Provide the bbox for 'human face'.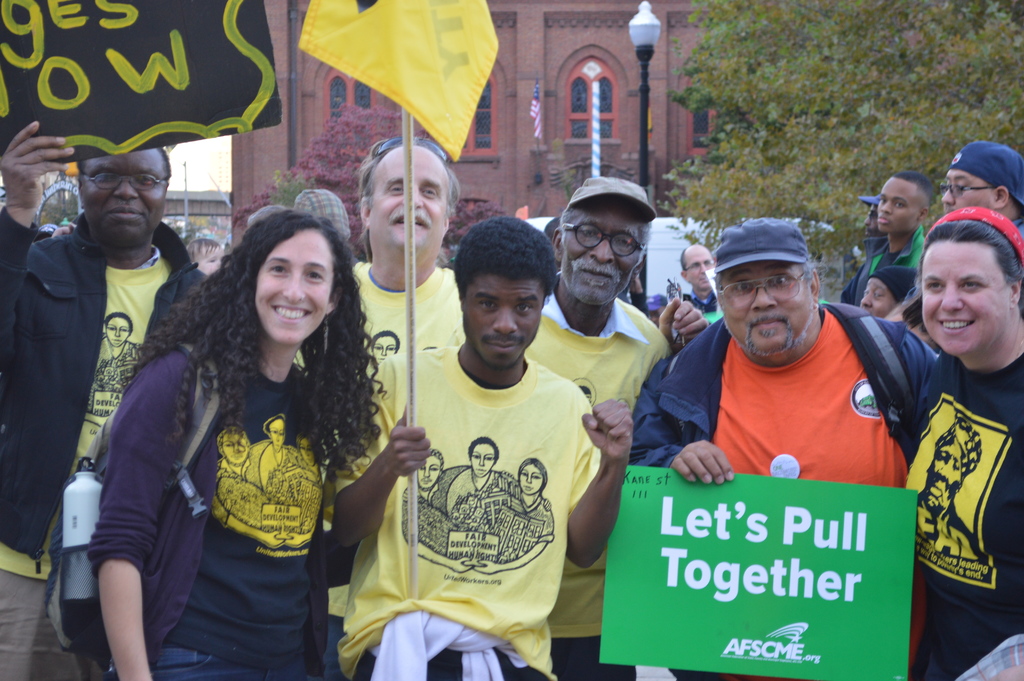
box=[78, 150, 169, 245].
